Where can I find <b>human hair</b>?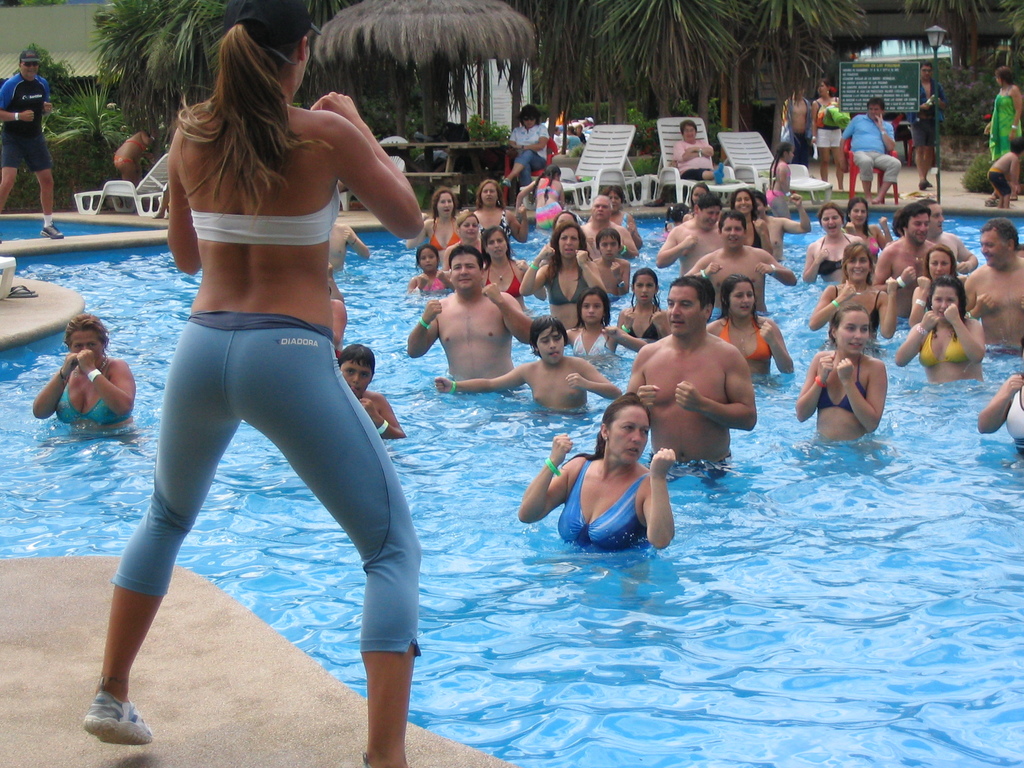
You can find it at <box>765,139,792,180</box>.
